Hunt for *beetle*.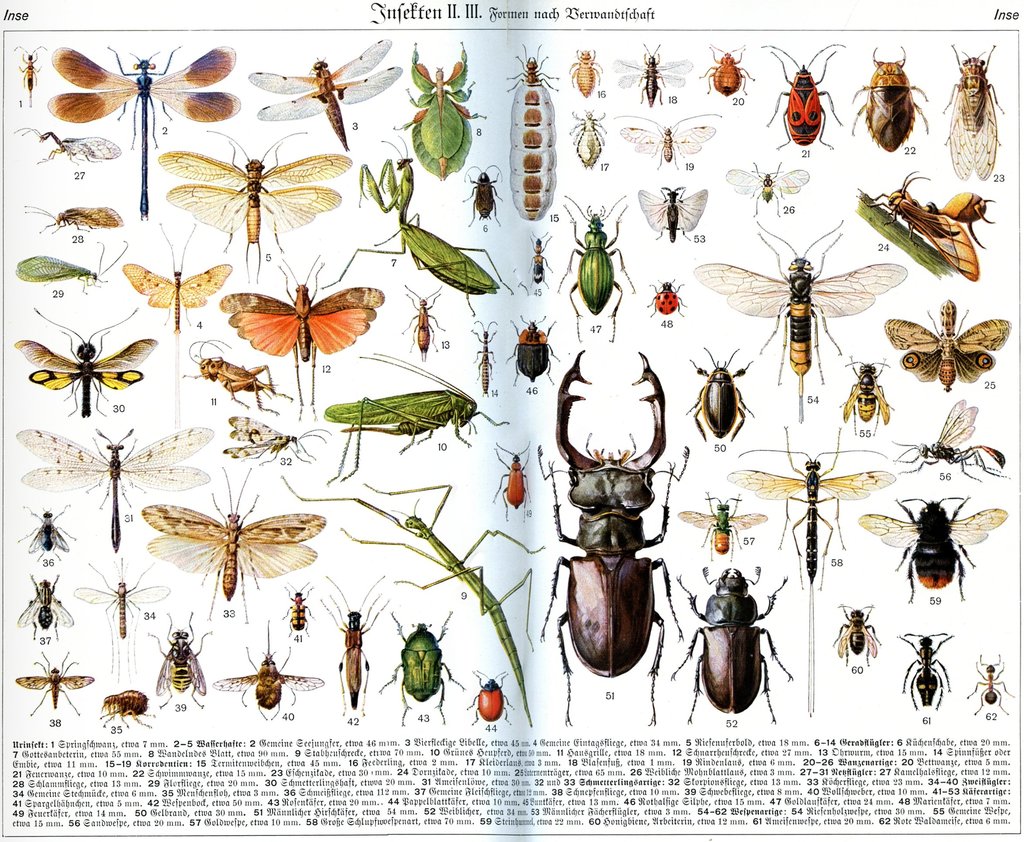
Hunted down at (21, 576, 73, 648).
